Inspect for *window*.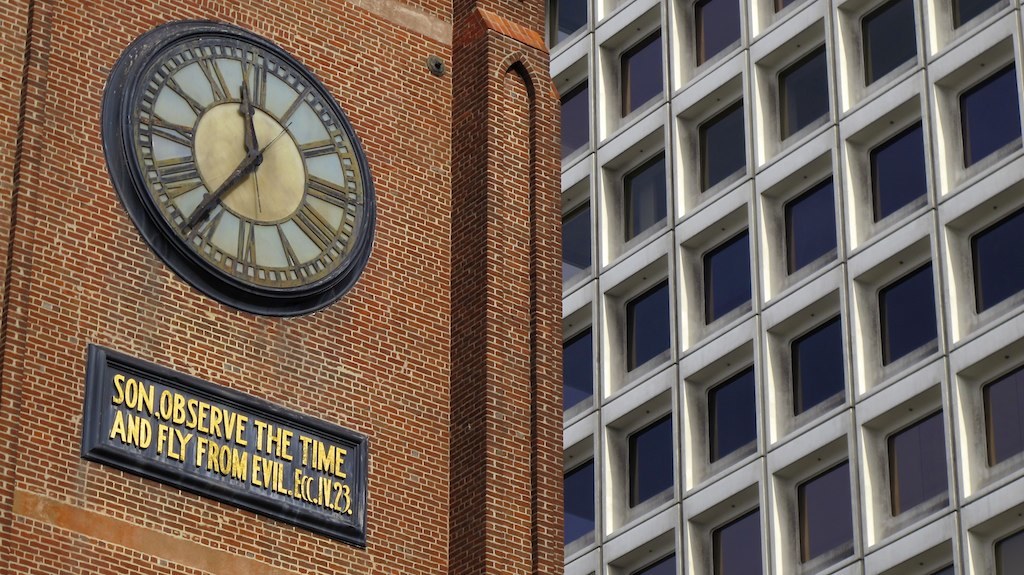
Inspection: bbox=[619, 17, 660, 125].
